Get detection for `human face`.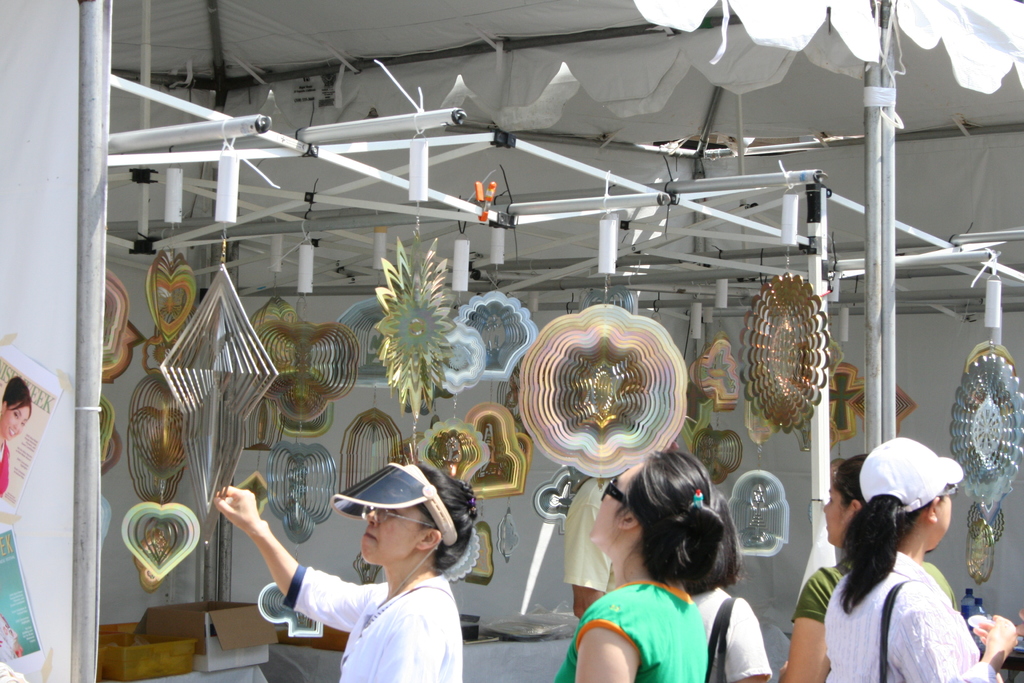
Detection: pyautogui.locateOnScreen(362, 506, 438, 568).
